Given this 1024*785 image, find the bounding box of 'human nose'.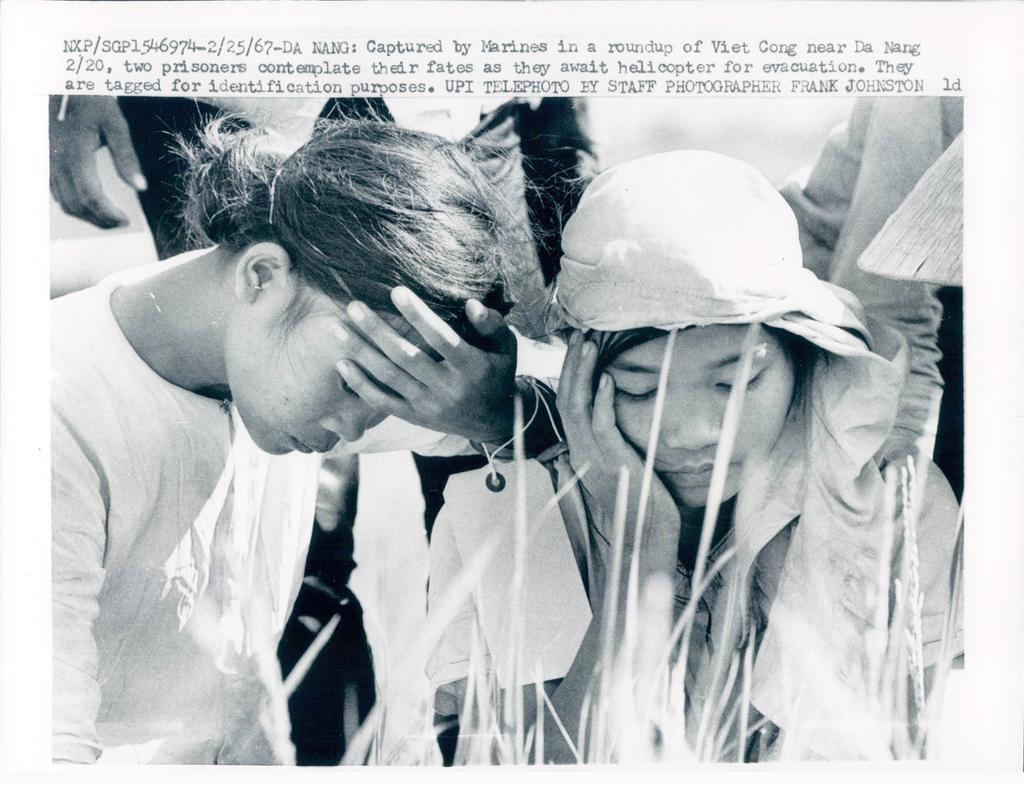
locate(323, 407, 375, 441).
